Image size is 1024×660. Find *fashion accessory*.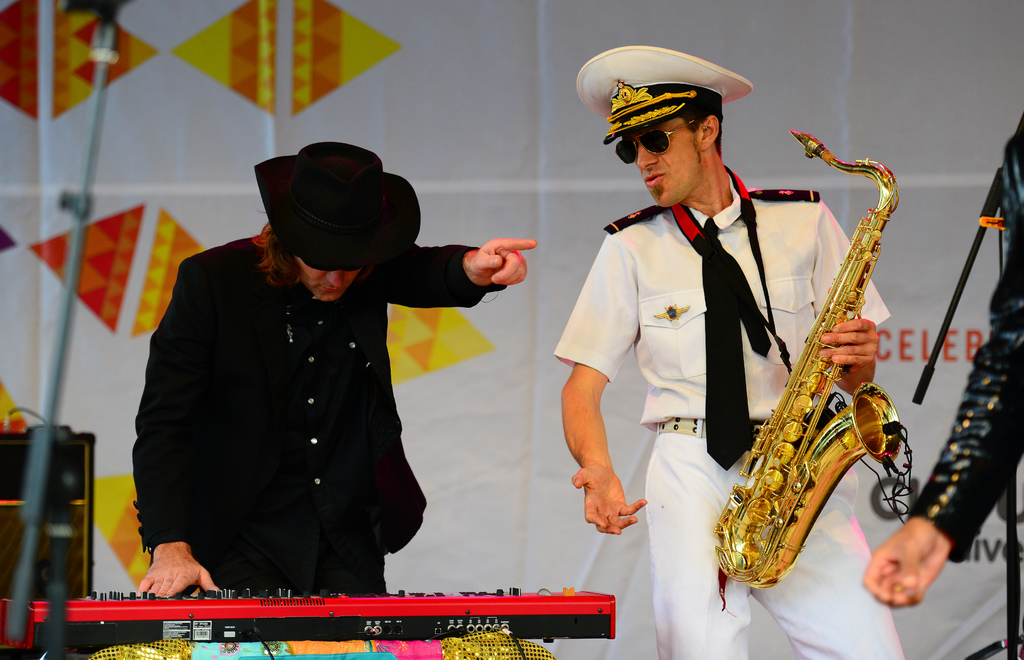
<region>652, 303, 689, 319</region>.
